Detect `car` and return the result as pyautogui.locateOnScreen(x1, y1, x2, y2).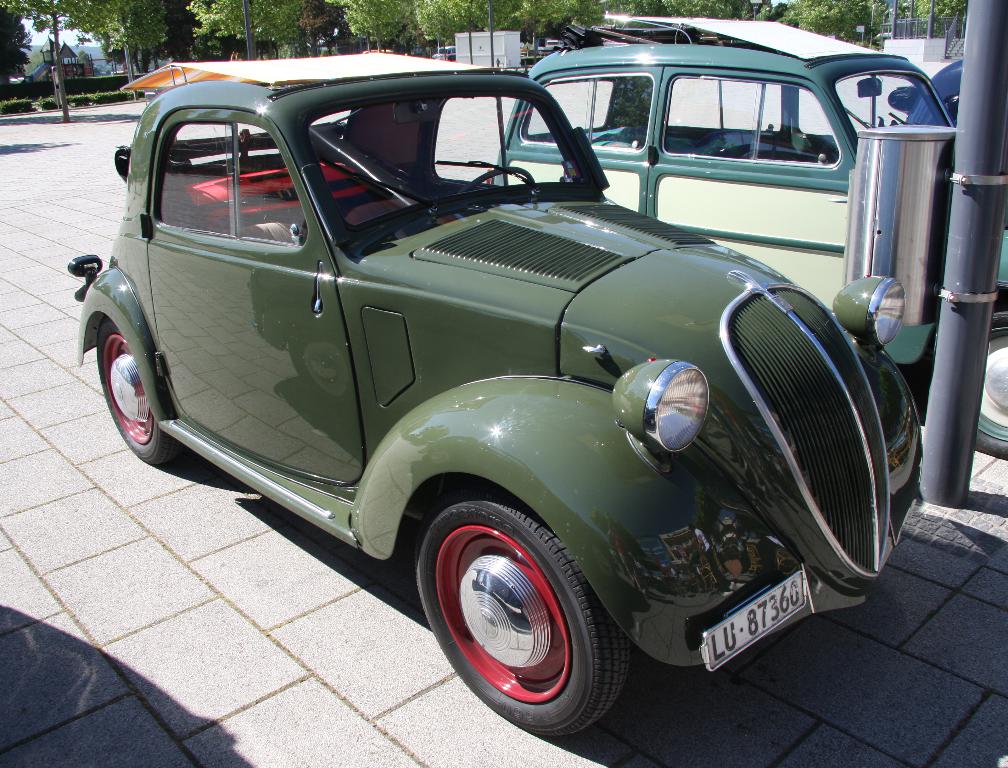
pyautogui.locateOnScreen(485, 19, 1007, 457).
